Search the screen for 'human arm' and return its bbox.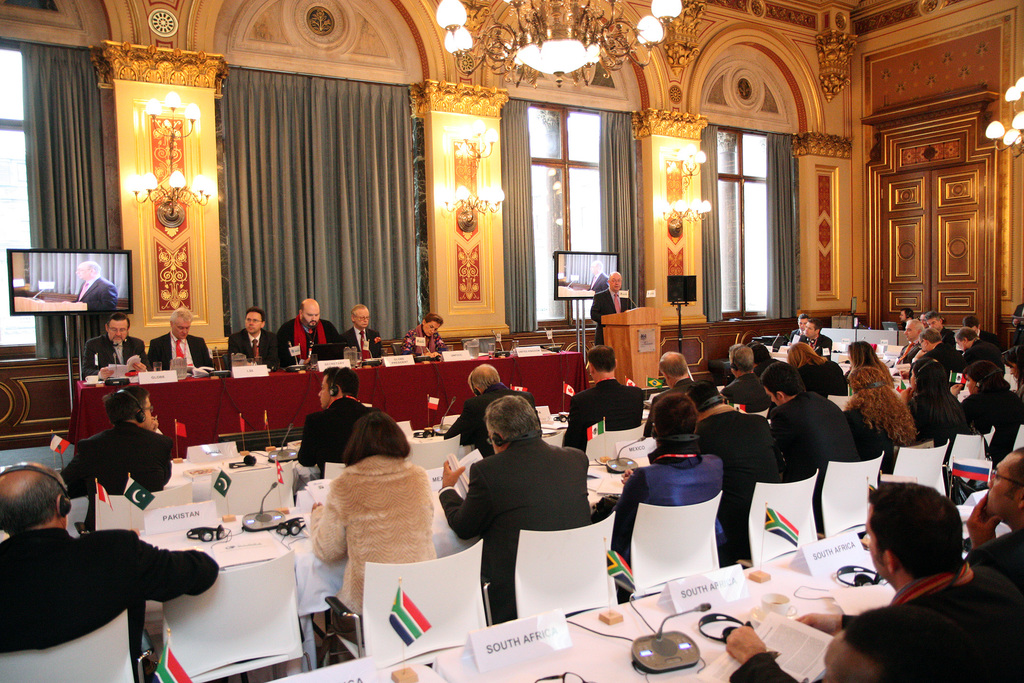
Found: [x1=556, y1=390, x2=598, y2=449].
